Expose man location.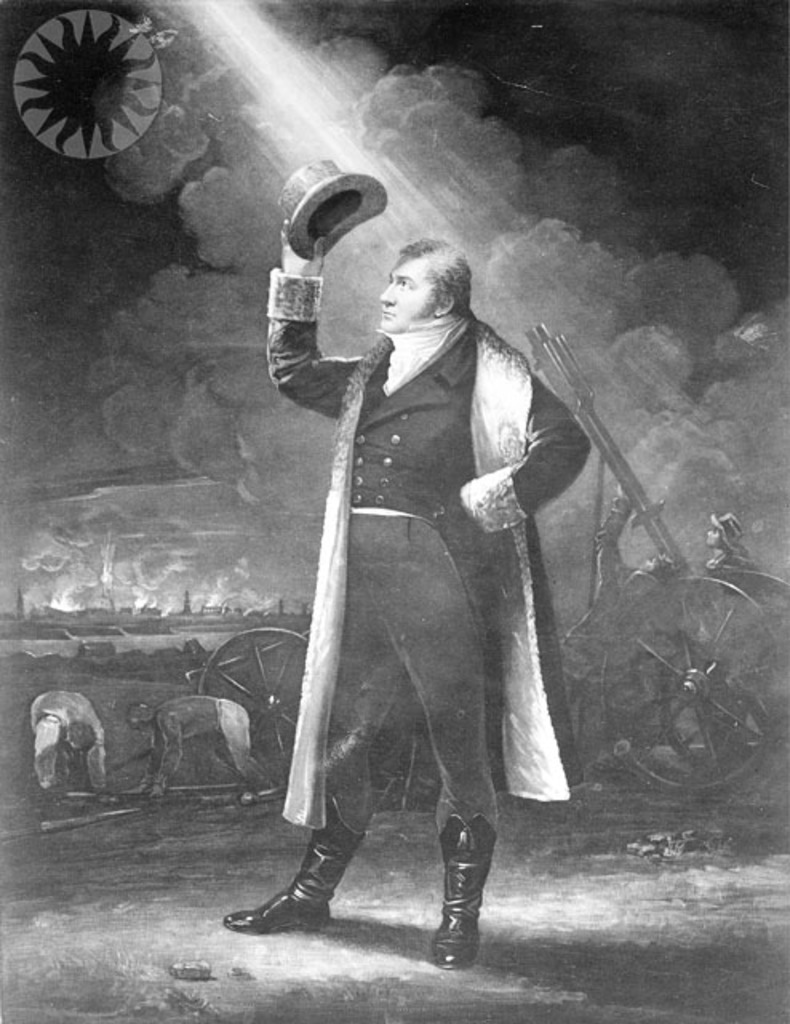
Exposed at [26, 691, 115, 808].
